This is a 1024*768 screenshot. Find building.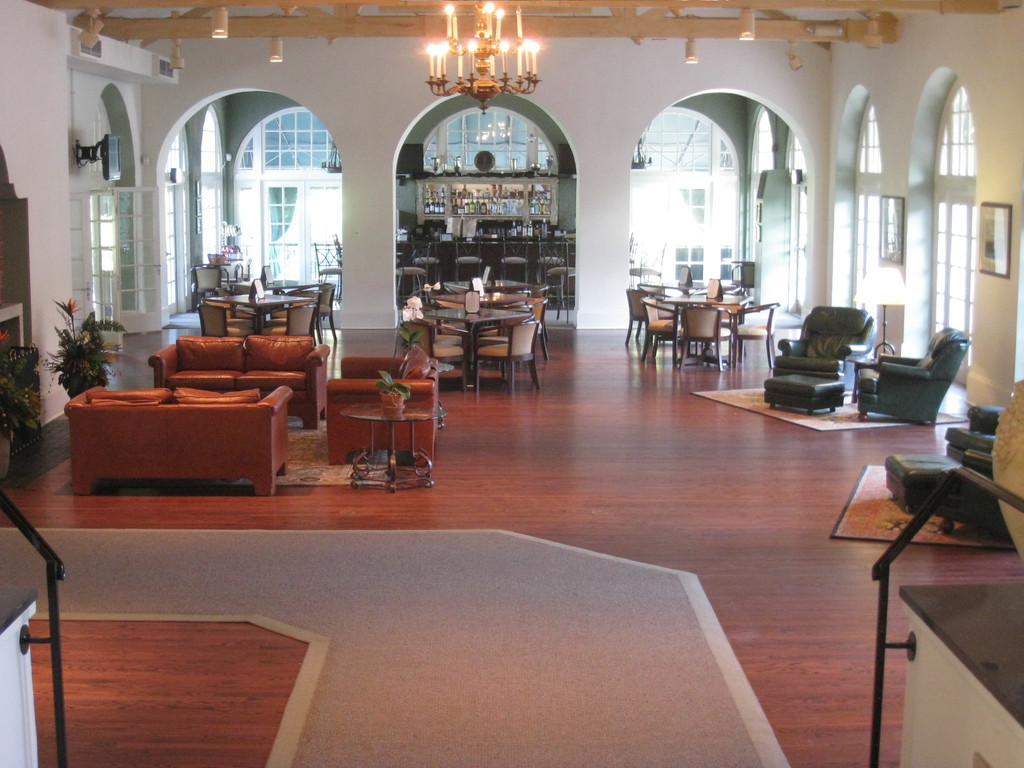
Bounding box: l=0, t=0, r=1023, b=767.
